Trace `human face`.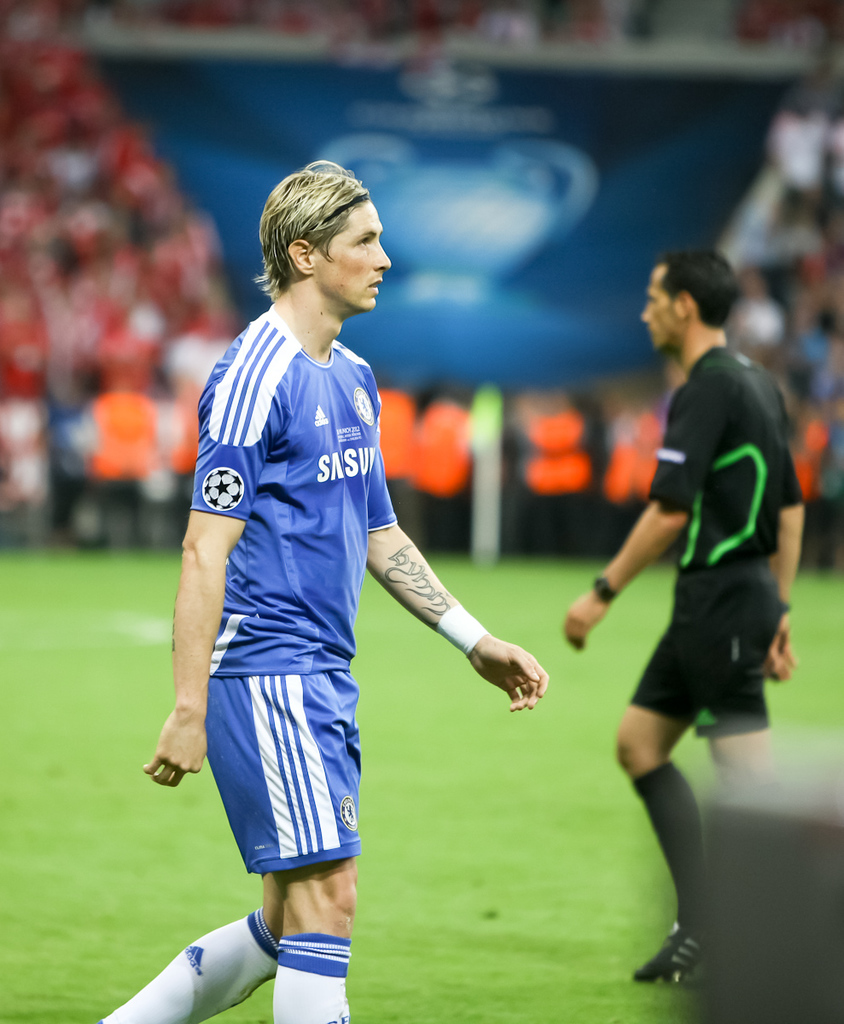
Traced to 637,271,686,346.
